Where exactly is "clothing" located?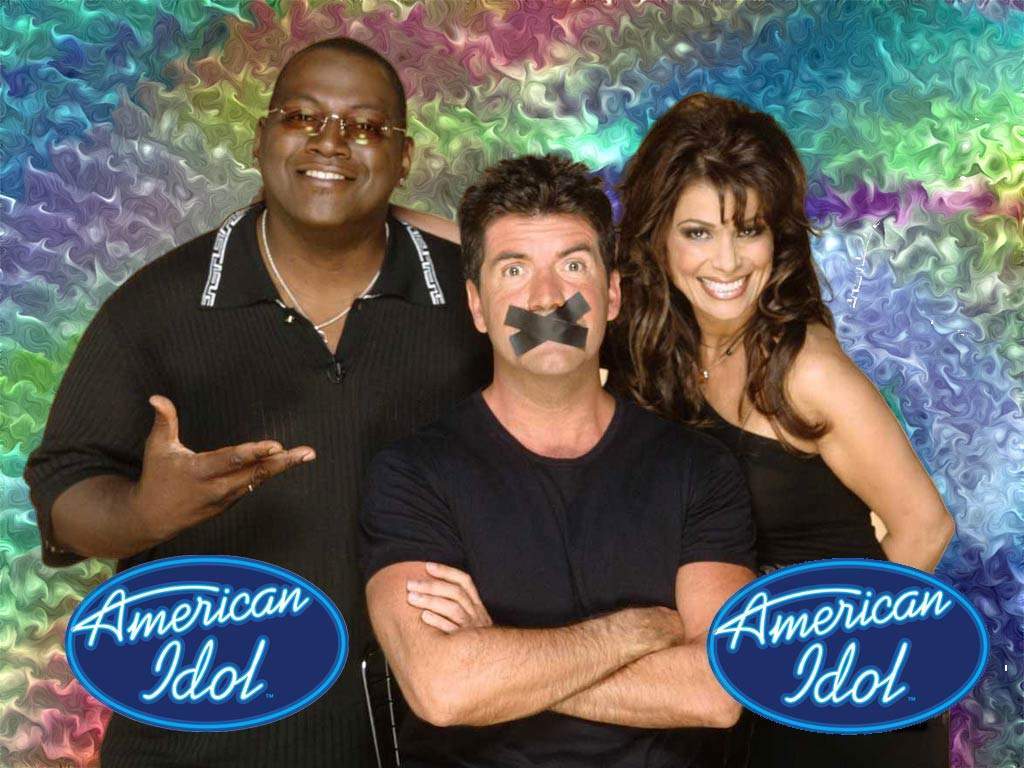
Its bounding box is 359,396,762,767.
